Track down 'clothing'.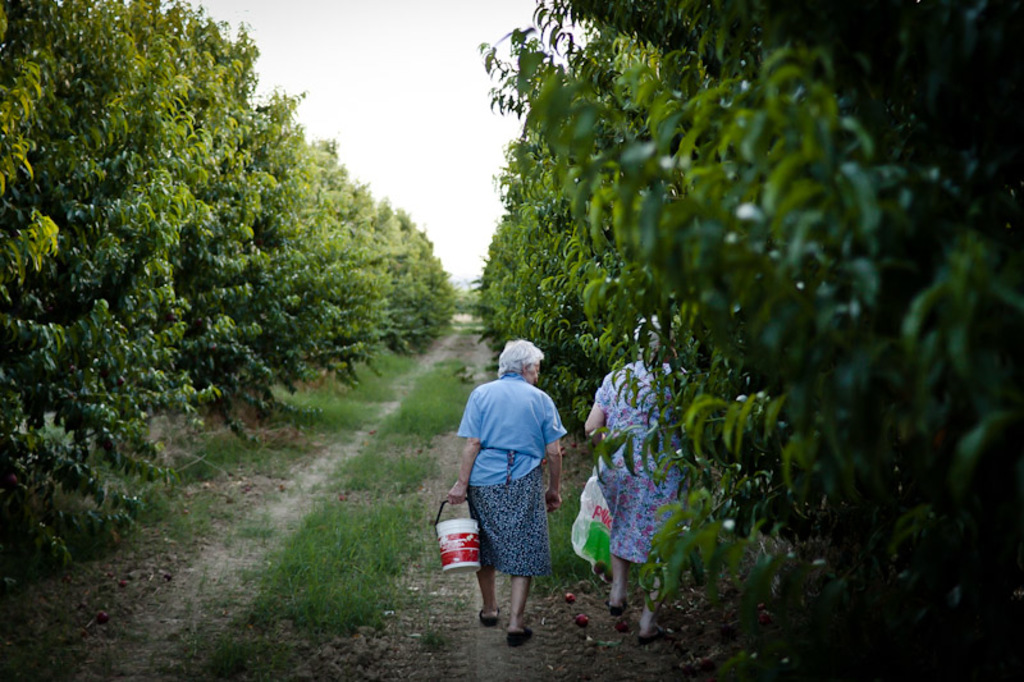
Tracked to detection(585, 357, 698, 572).
